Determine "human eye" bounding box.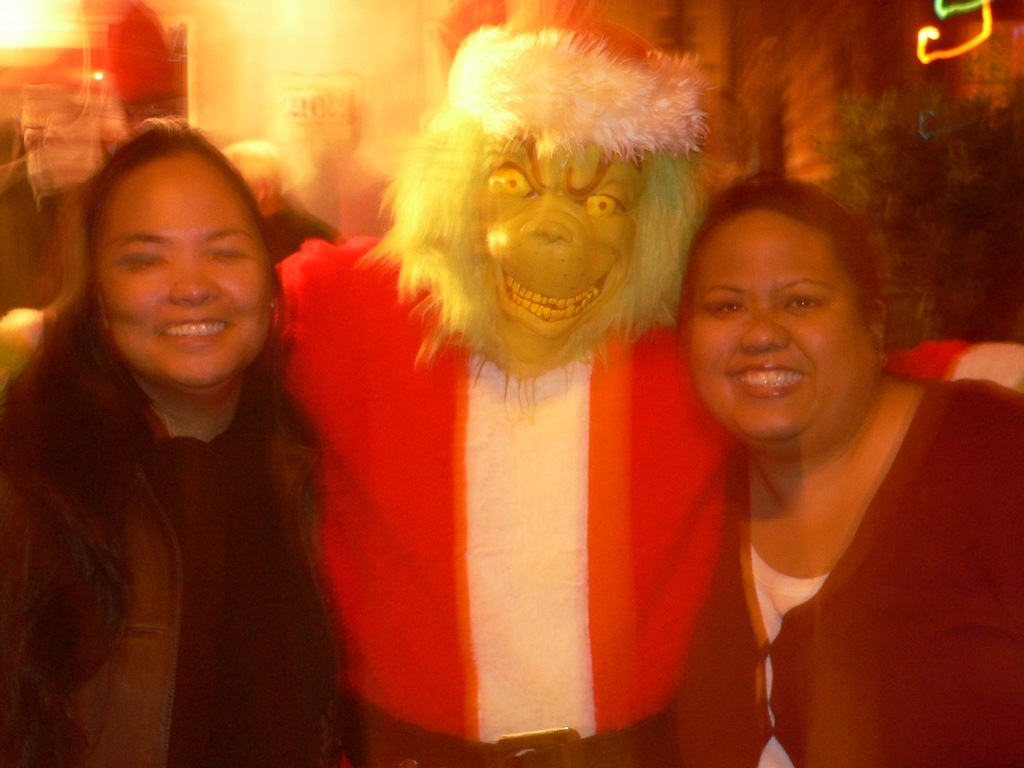
Determined: l=785, t=292, r=826, b=306.
